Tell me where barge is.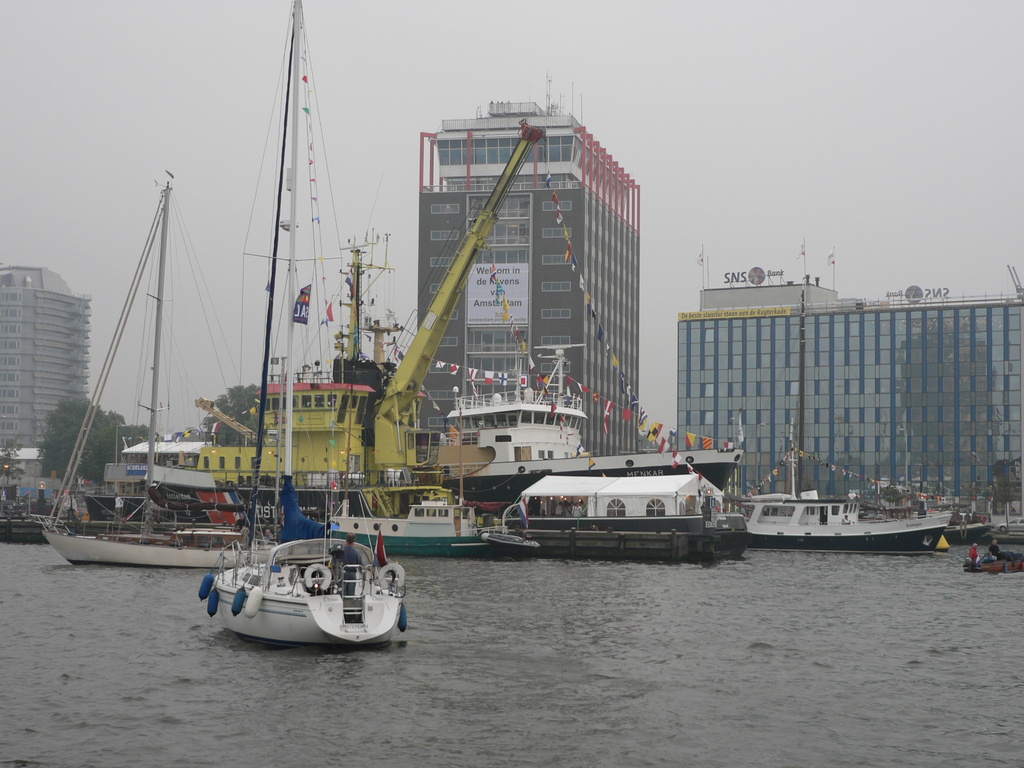
barge is at crop(83, 122, 547, 538).
